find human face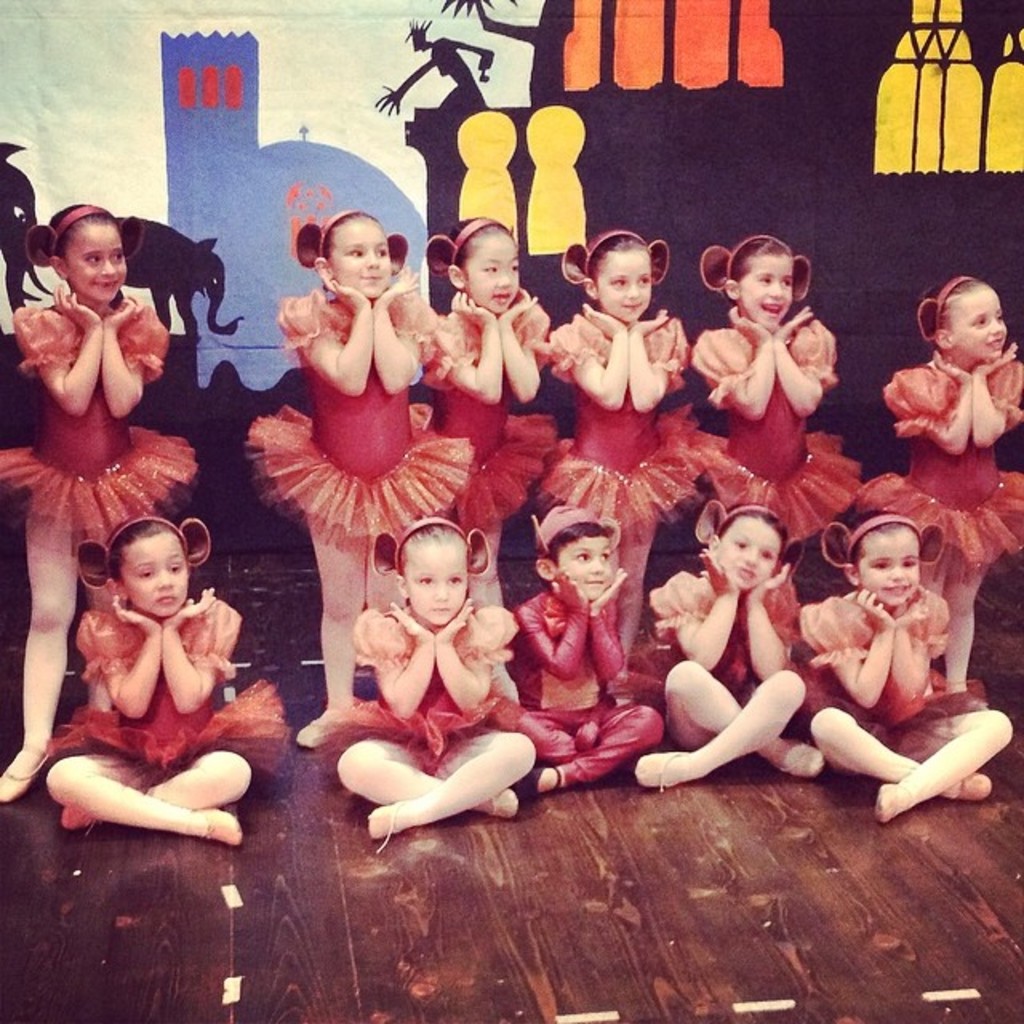
(859, 526, 923, 611)
